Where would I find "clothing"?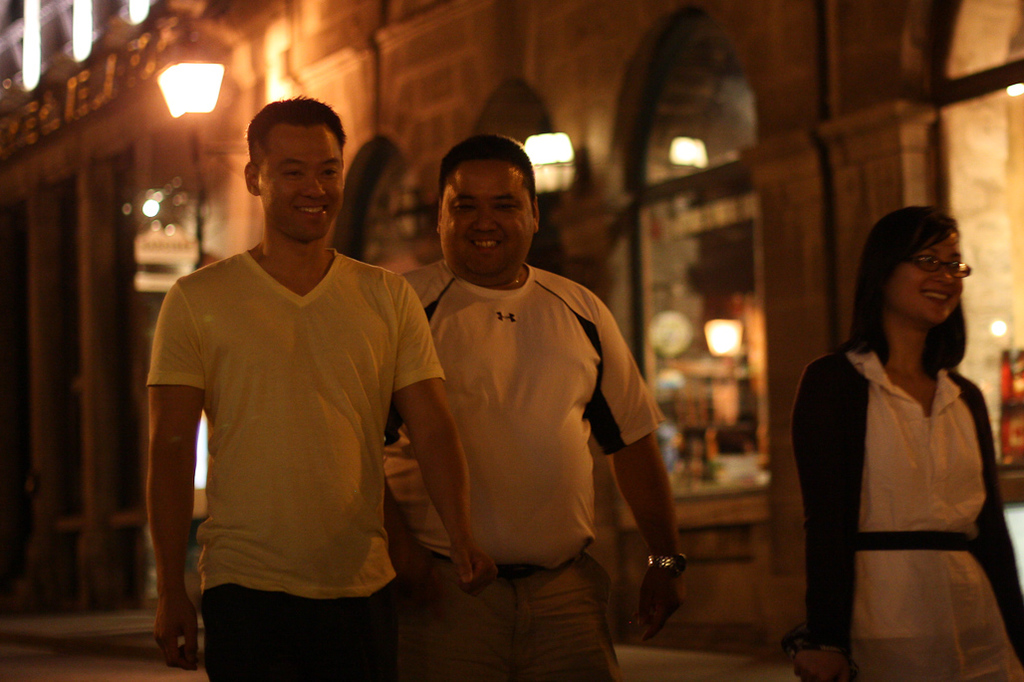
At 147:195:432:649.
